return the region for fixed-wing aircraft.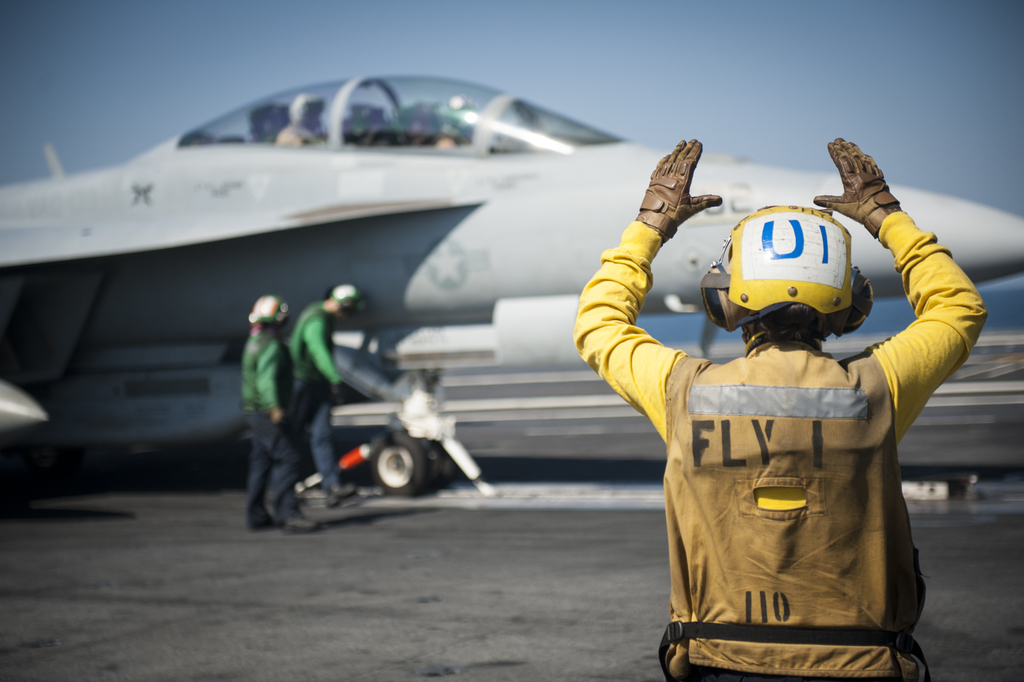
rect(2, 74, 1023, 499).
